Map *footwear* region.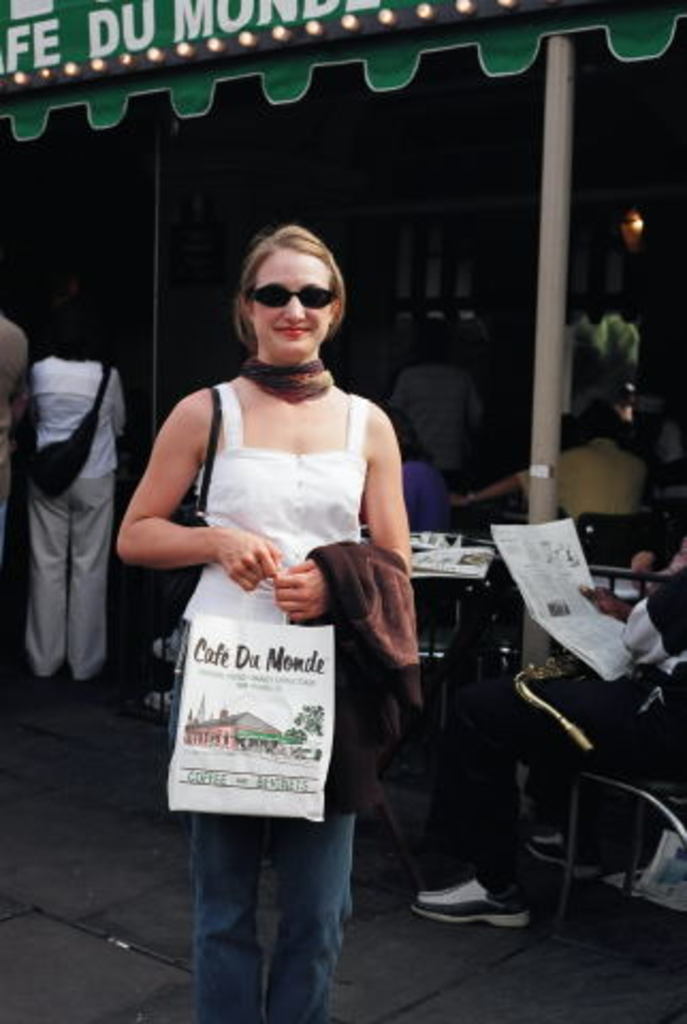
Mapped to (521,823,614,879).
